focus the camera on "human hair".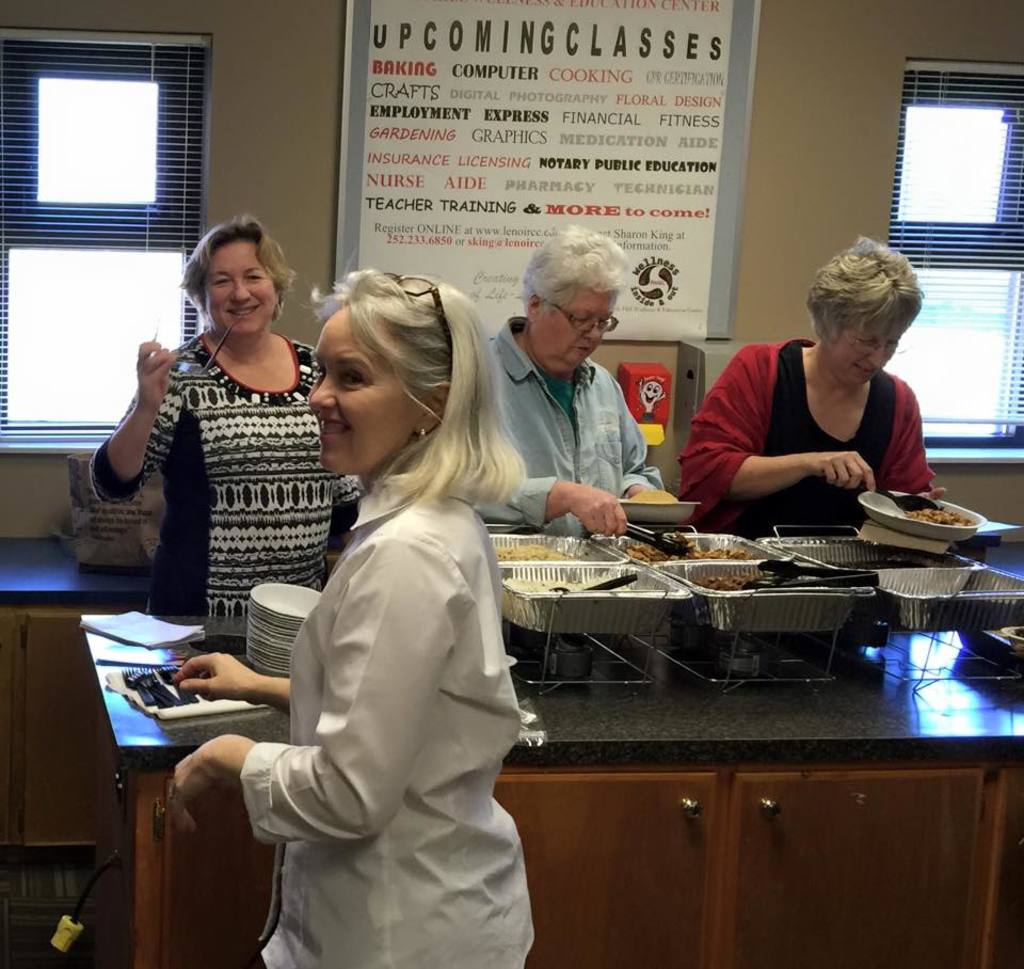
Focus region: box=[176, 215, 290, 320].
